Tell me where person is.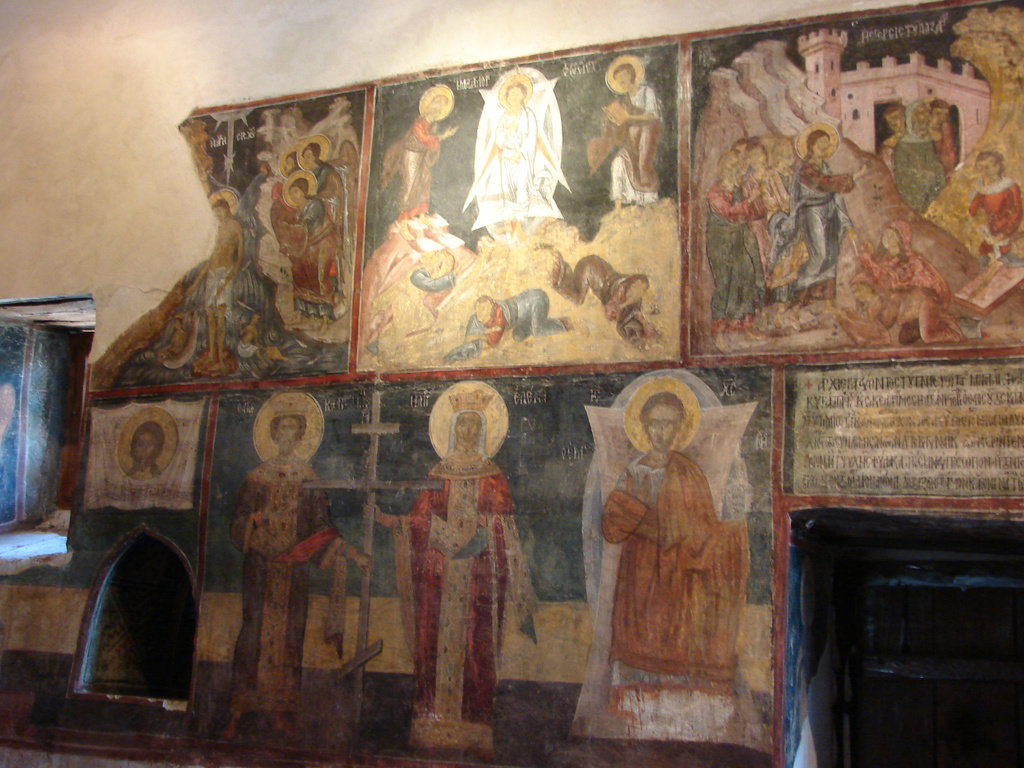
person is at 122 414 165 479.
